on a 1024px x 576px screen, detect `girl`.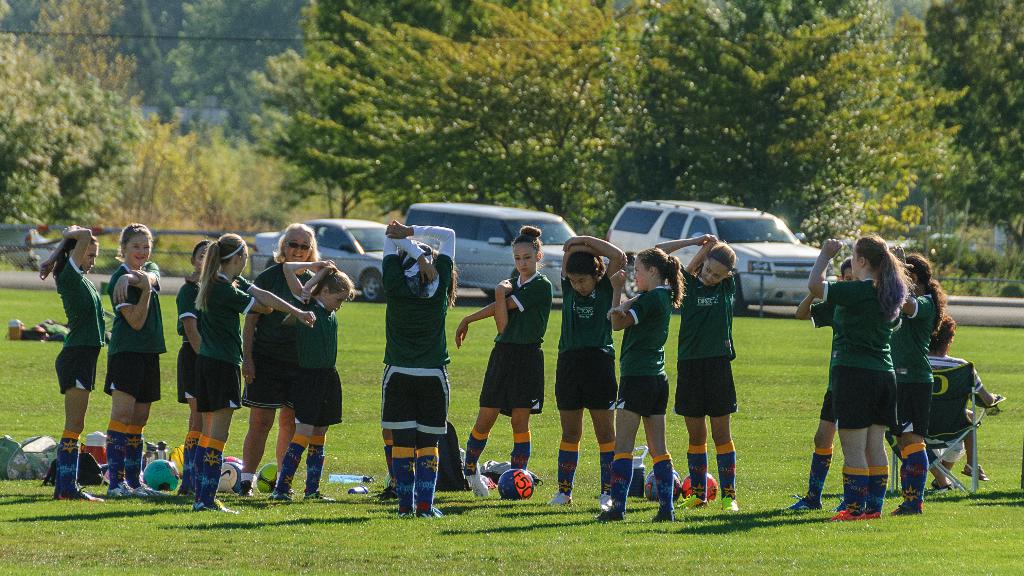
885:254:946:507.
